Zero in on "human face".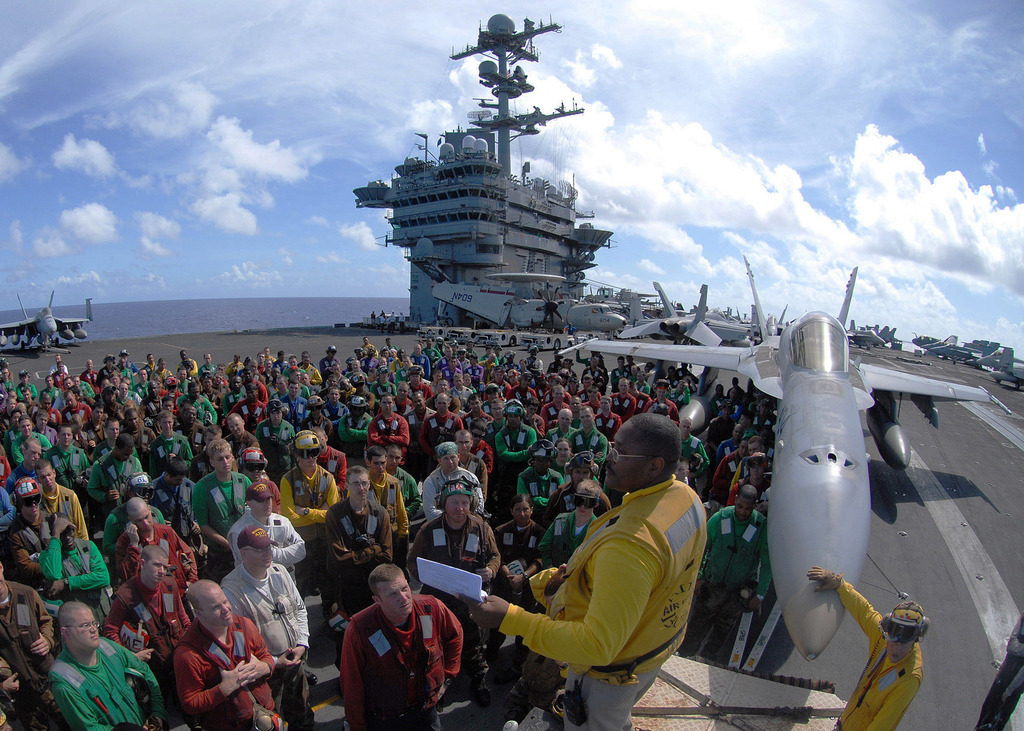
Zeroed in: <bbox>488, 352, 496, 362</bbox>.
